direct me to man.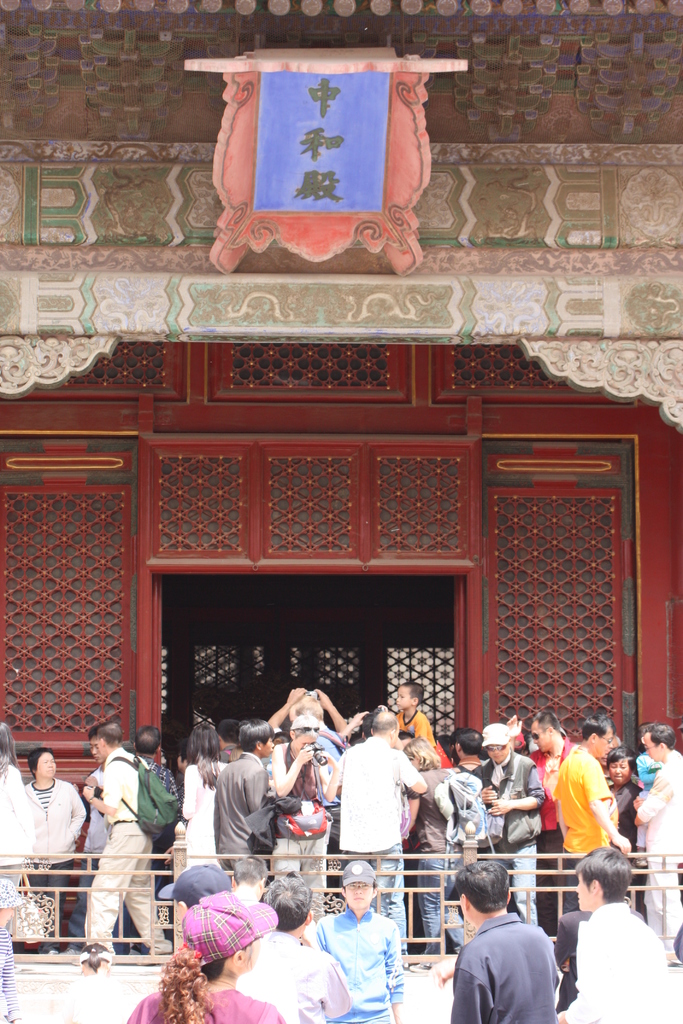
Direction: locate(546, 716, 632, 856).
